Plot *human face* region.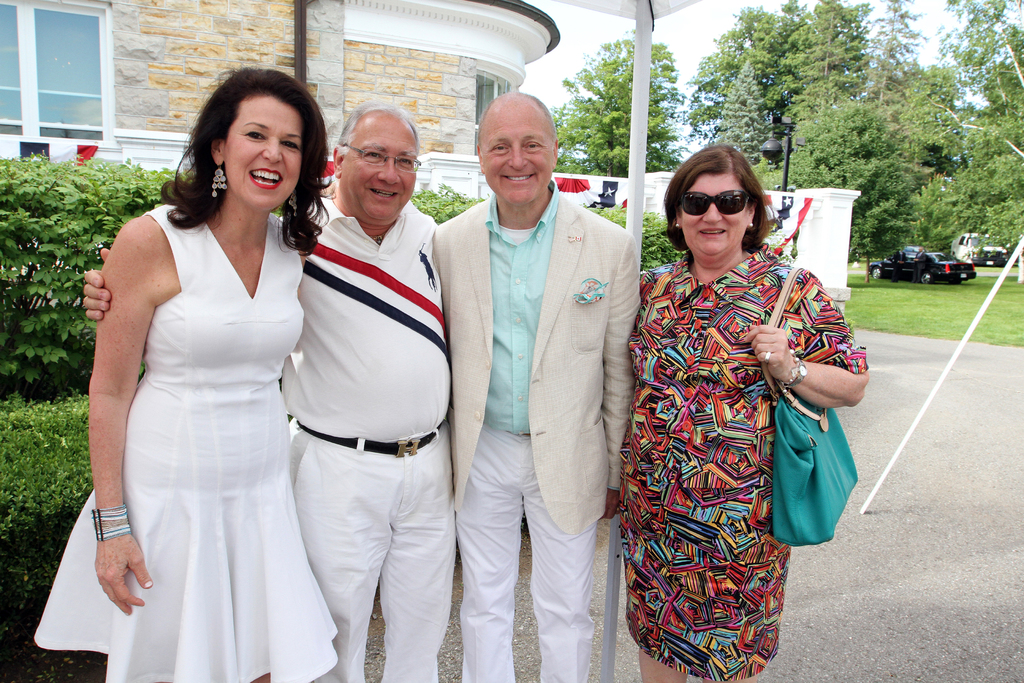
Plotted at left=225, top=94, right=301, bottom=213.
